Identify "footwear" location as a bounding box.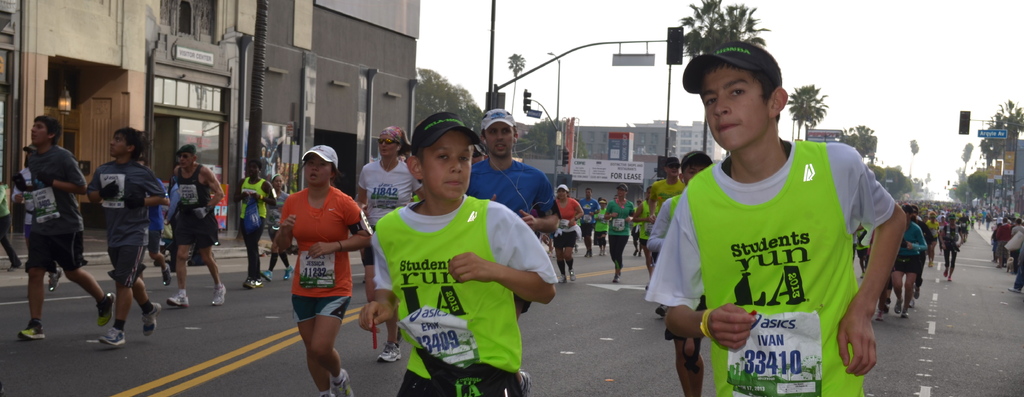
x1=517, y1=368, x2=532, y2=396.
